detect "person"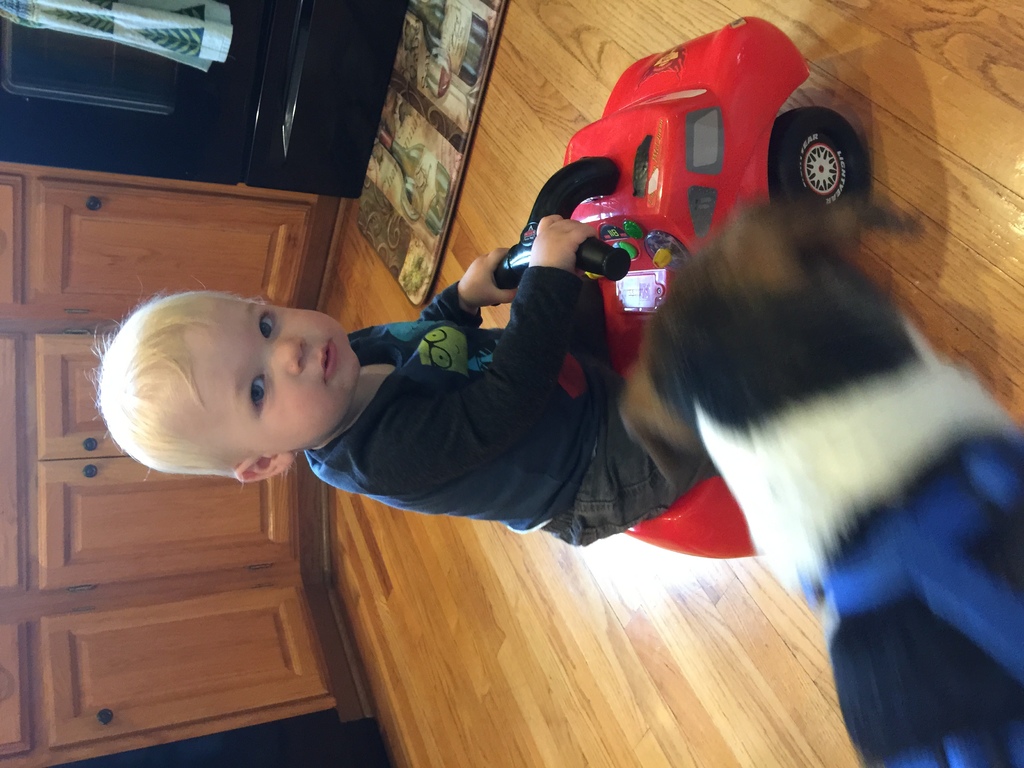
x1=88 y1=215 x2=719 y2=547
